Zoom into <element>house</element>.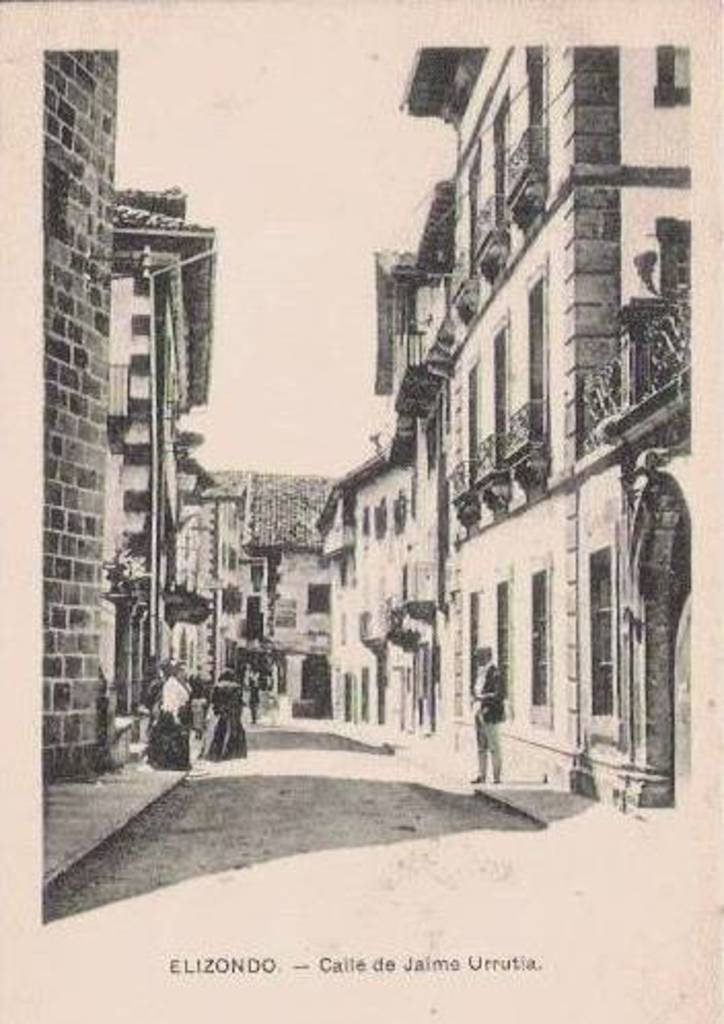
Zoom target: x1=450 y1=66 x2=603 y2=759.
